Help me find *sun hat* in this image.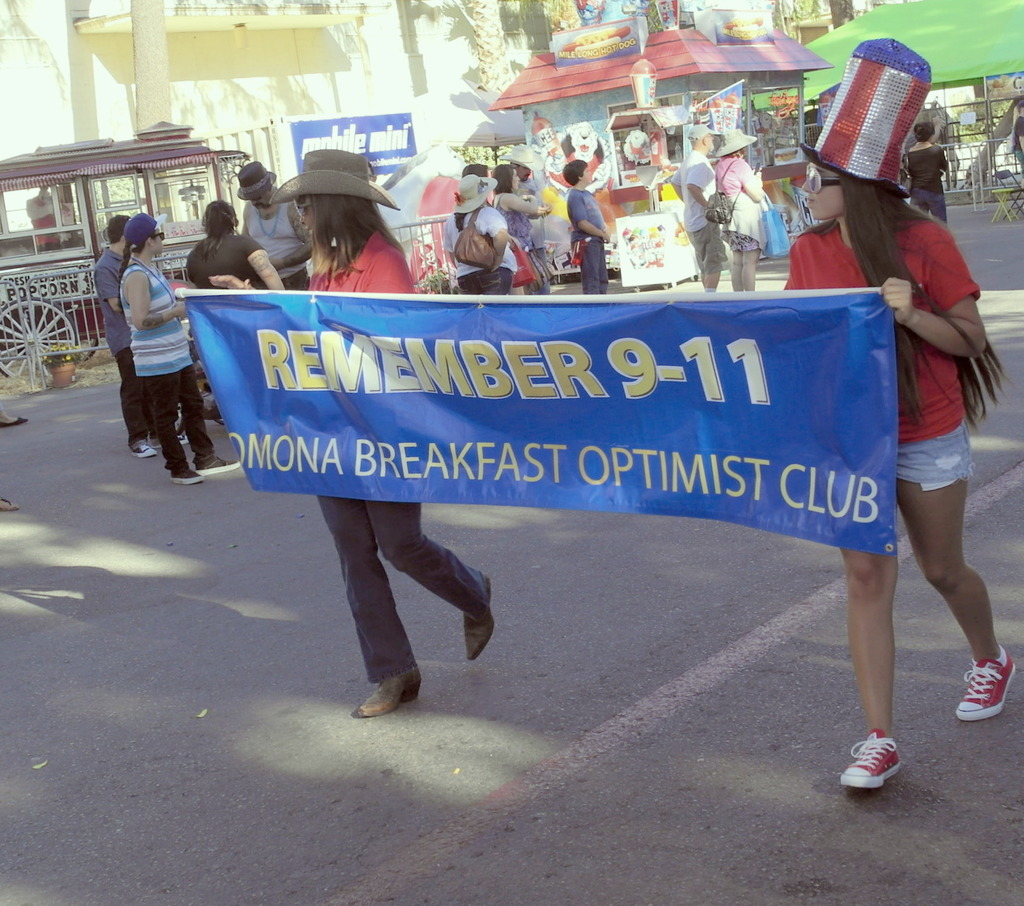
Found it: bbox(532, 109, 552, 134).
